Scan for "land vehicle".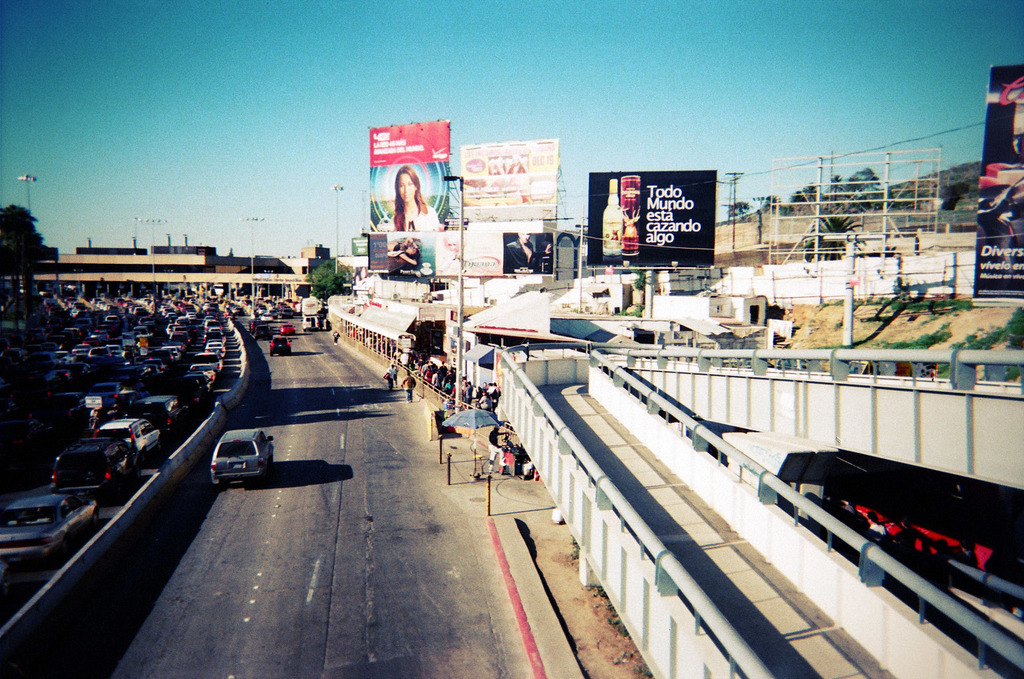
Scan result: [left=46, top=440, right=143, bottom=501].
